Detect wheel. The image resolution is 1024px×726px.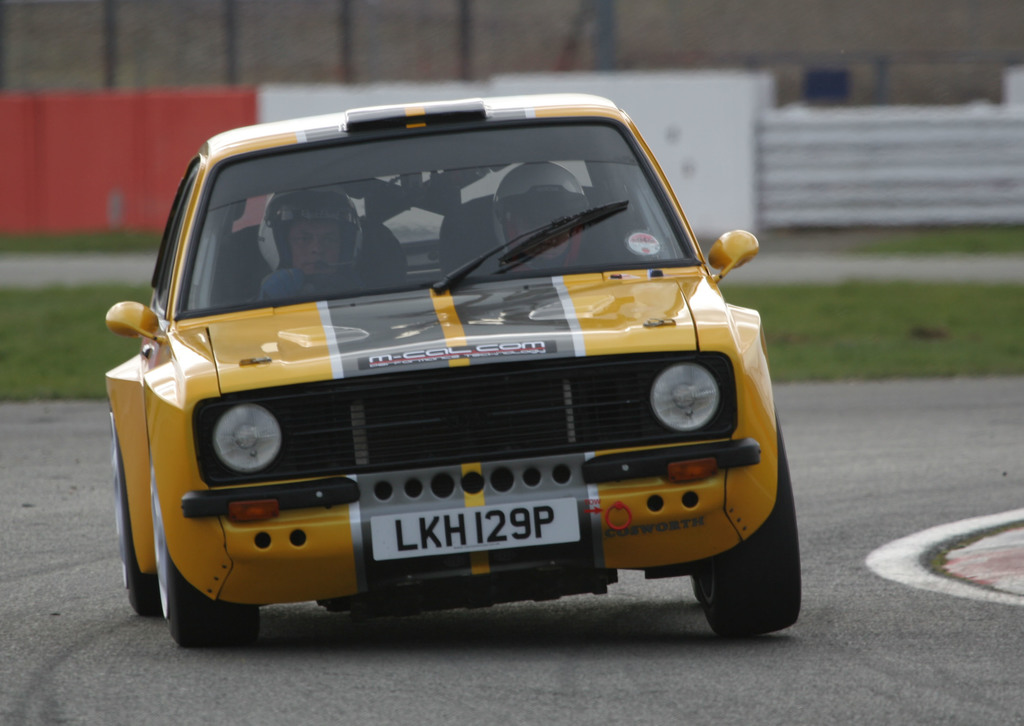
x1=111, y1=405, x2=168, y2=618.
